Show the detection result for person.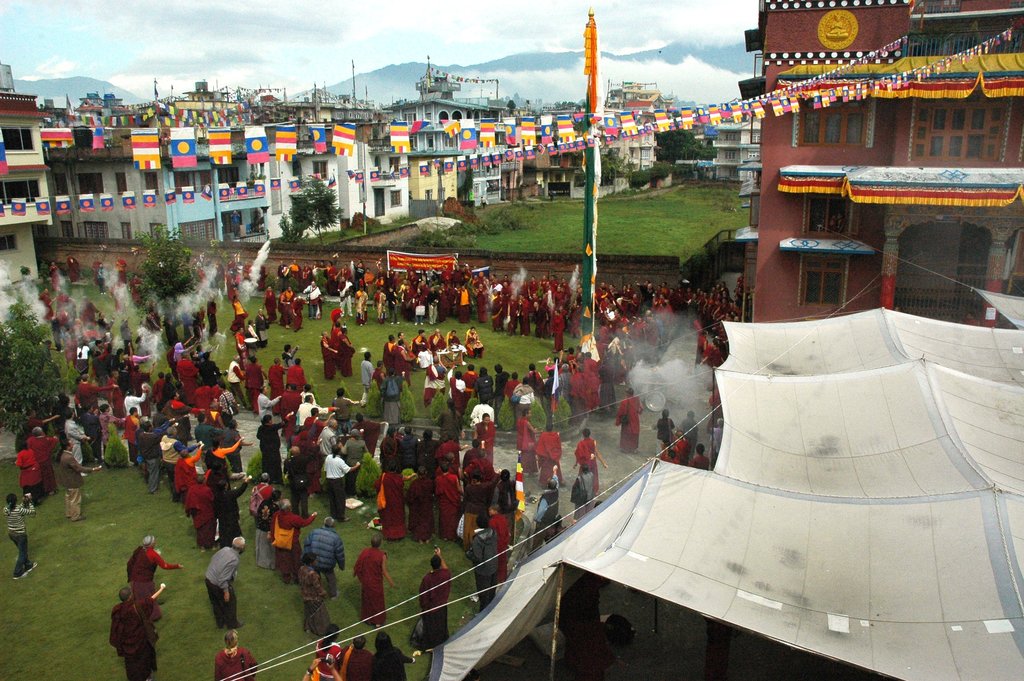
209:475:262:546.
